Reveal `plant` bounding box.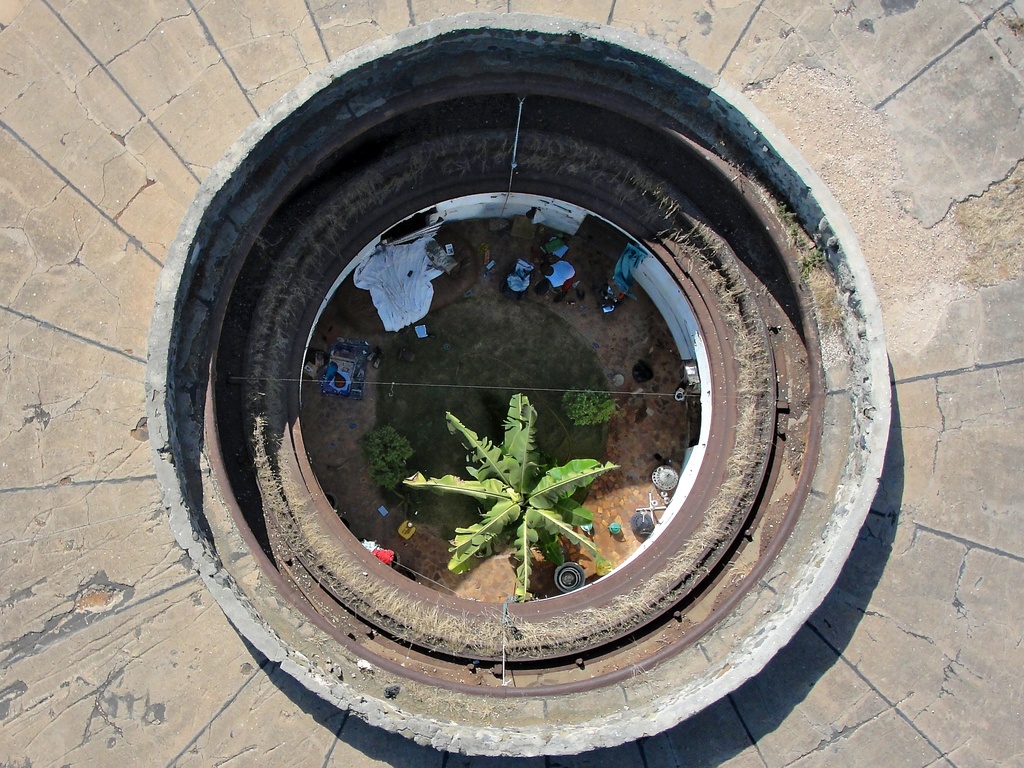
Revealed: bbox(563, 387, 617, 428).
